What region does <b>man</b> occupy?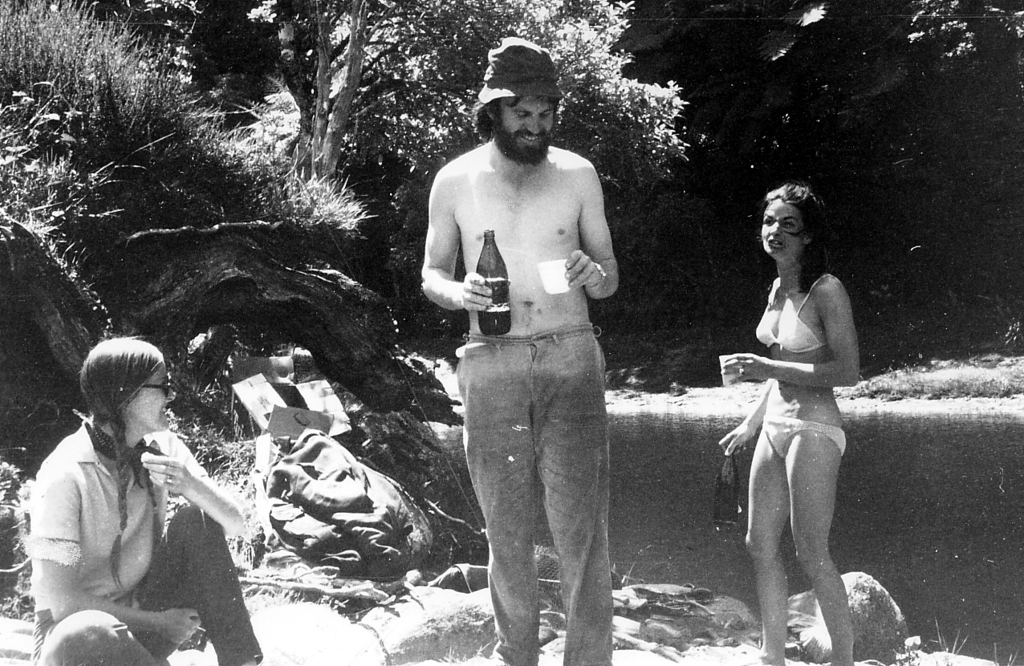
<box>417,36,622,665</box>.
